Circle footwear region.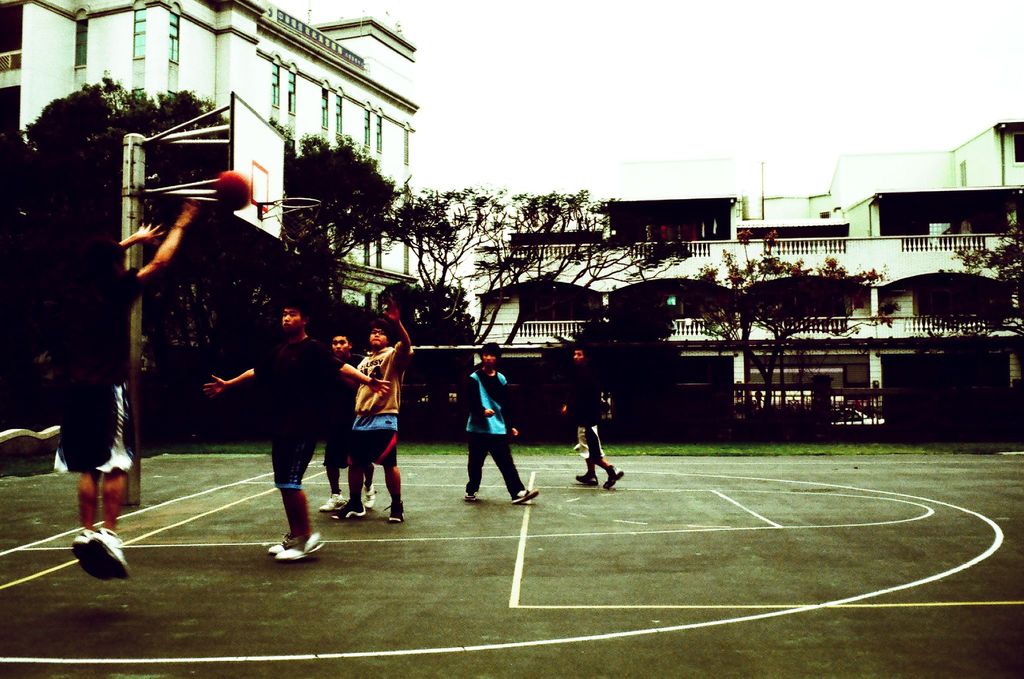
Region: 509 489 539 504.
